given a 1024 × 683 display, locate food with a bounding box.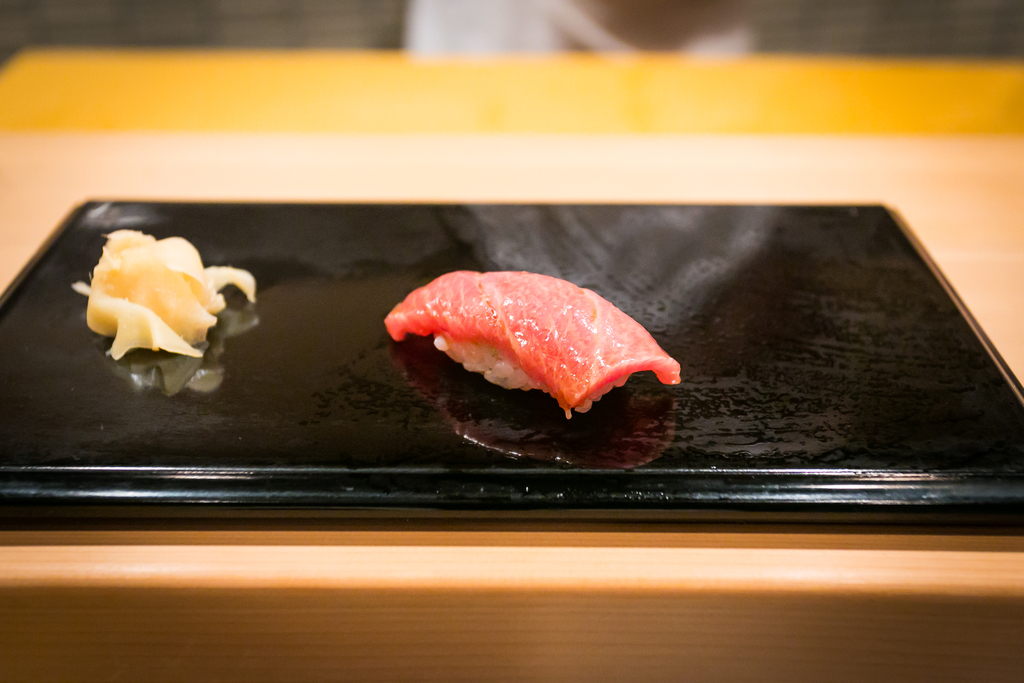
Located: (387,266,682,417).
